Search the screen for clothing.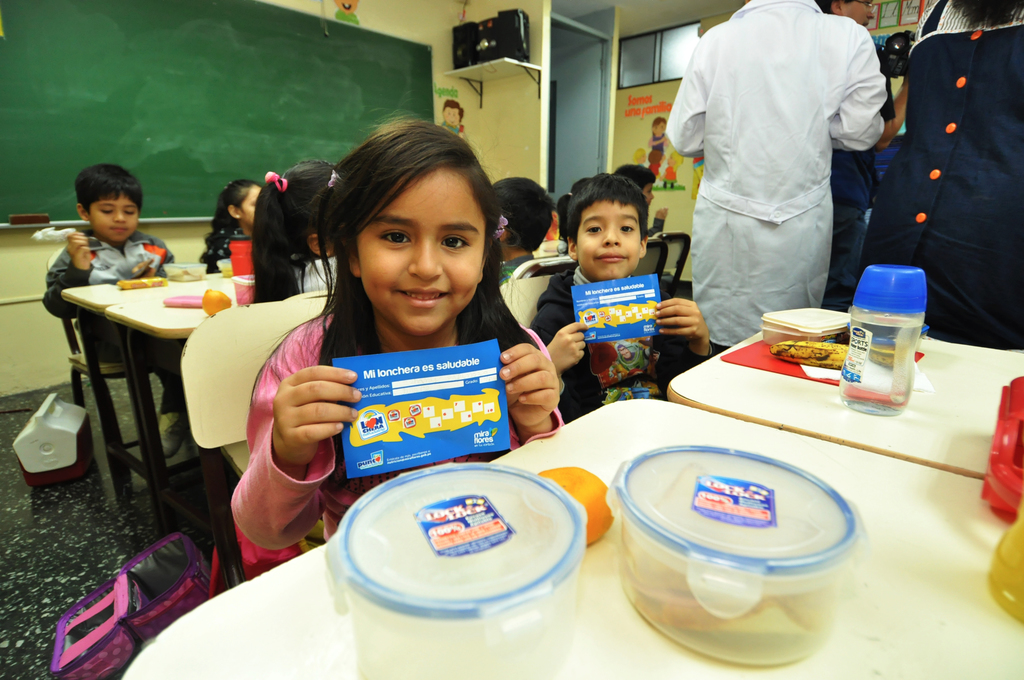
Found at box(45, 230, 184, 416).
